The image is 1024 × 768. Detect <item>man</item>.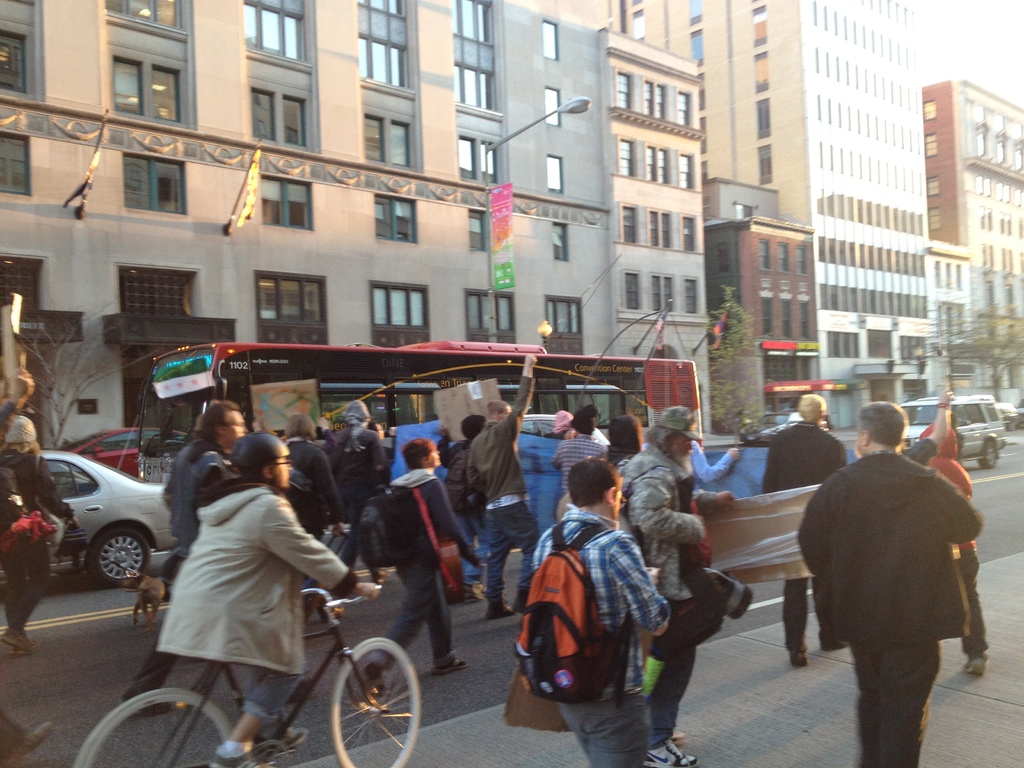
Detection: [125,403,250,708].
